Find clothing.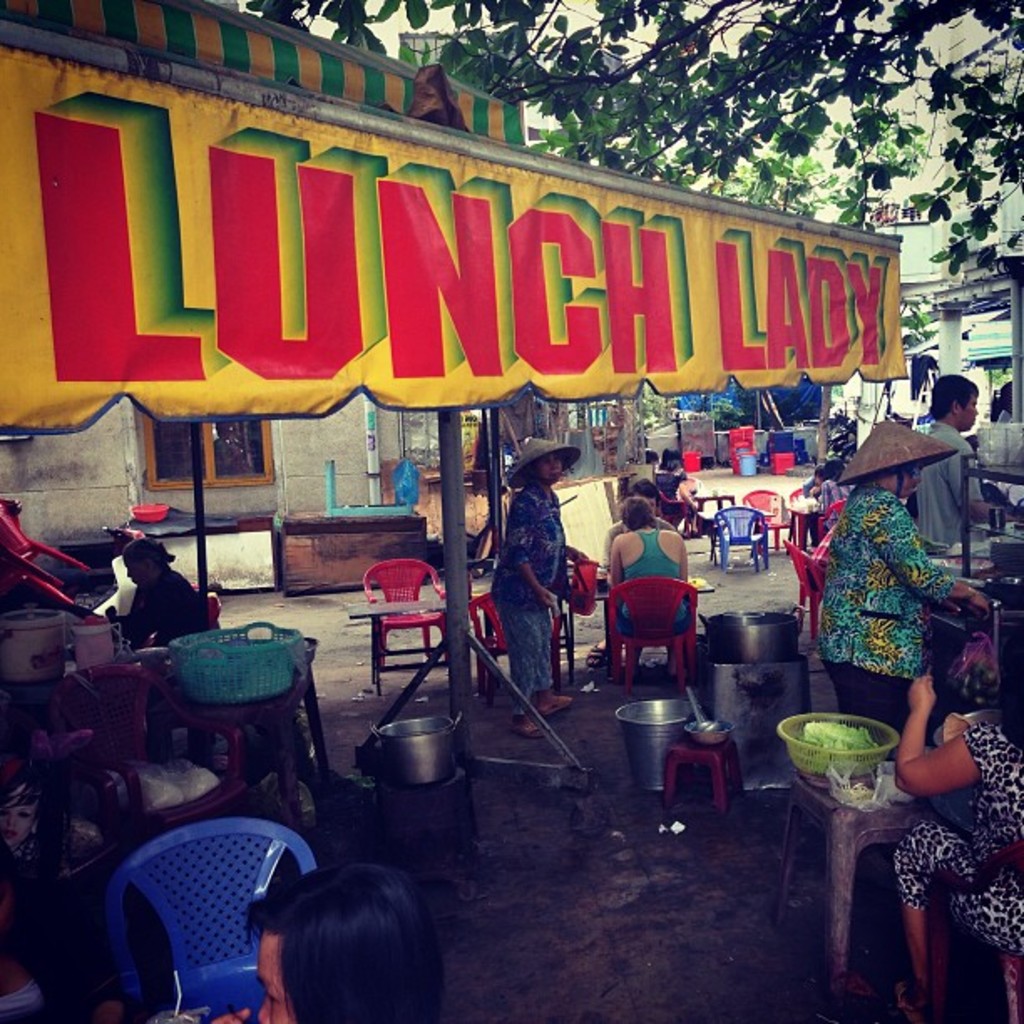
l=883, t=714, r=1022, b=954.
